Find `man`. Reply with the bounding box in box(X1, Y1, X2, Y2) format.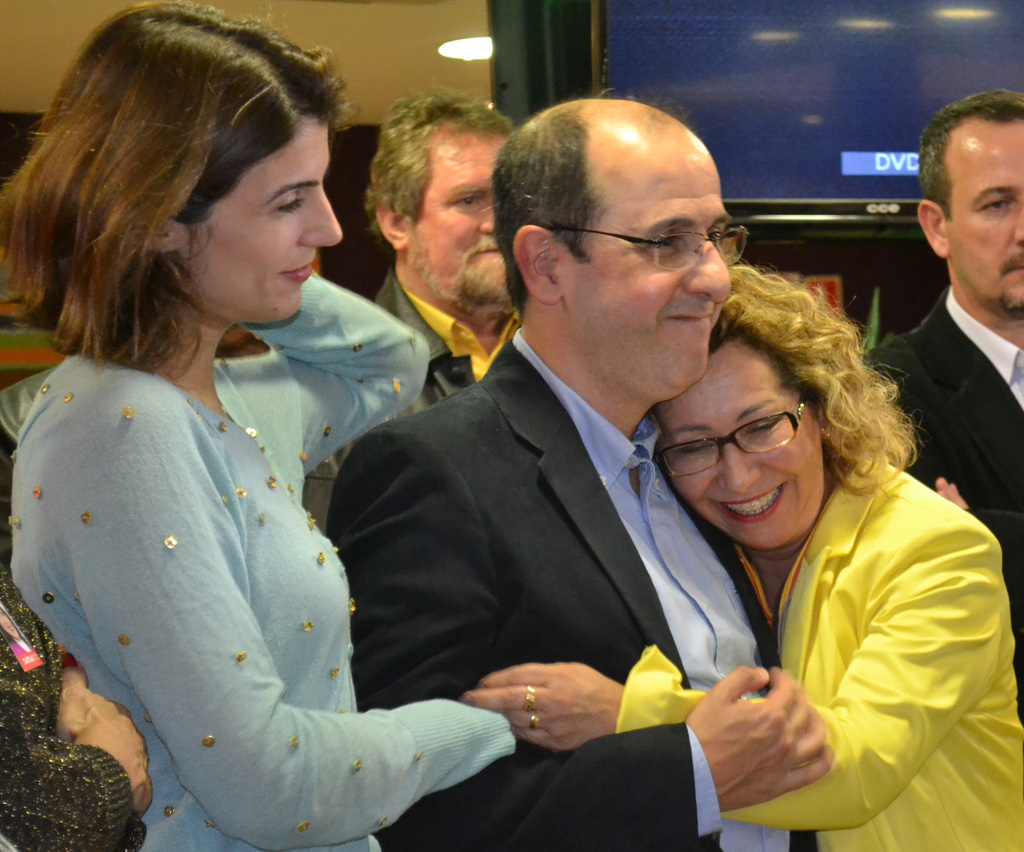
box(300, 95, 528, 538).
